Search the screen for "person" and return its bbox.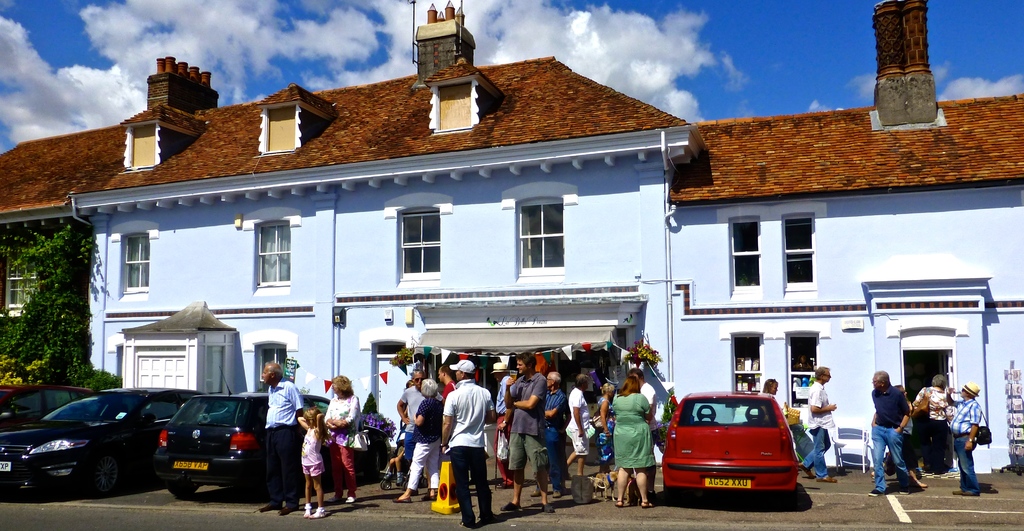
Found: select_region(589, 381, 617, 480).
